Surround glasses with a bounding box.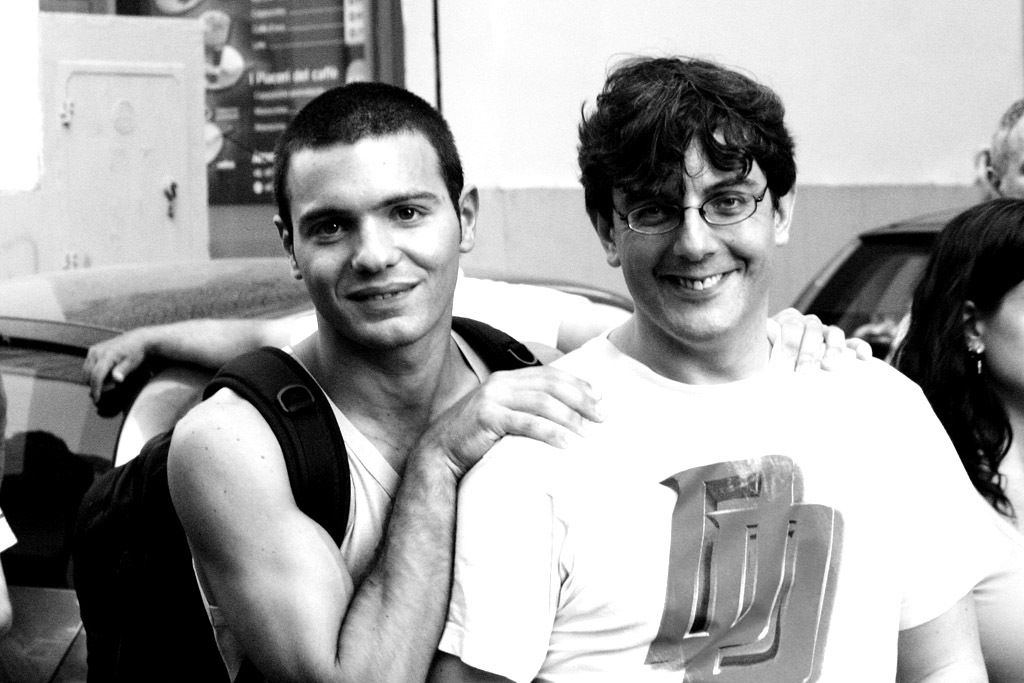
(x1=609, y1=173, x2=779, y2=239).
